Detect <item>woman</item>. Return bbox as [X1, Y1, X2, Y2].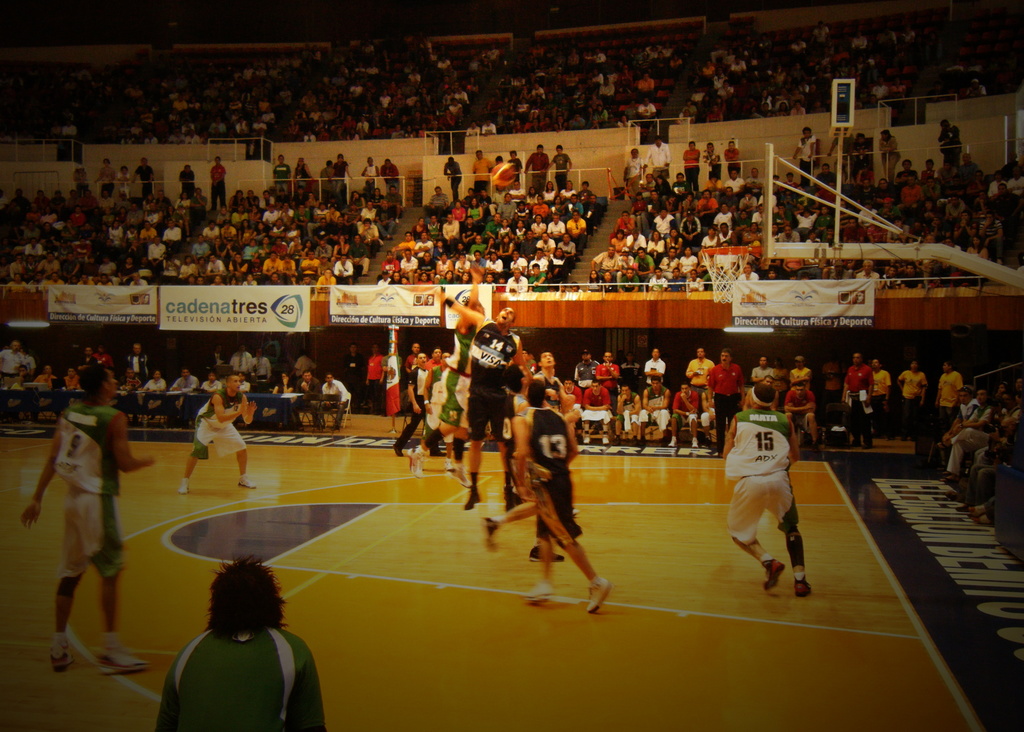
[457, 268, 470, 284].
